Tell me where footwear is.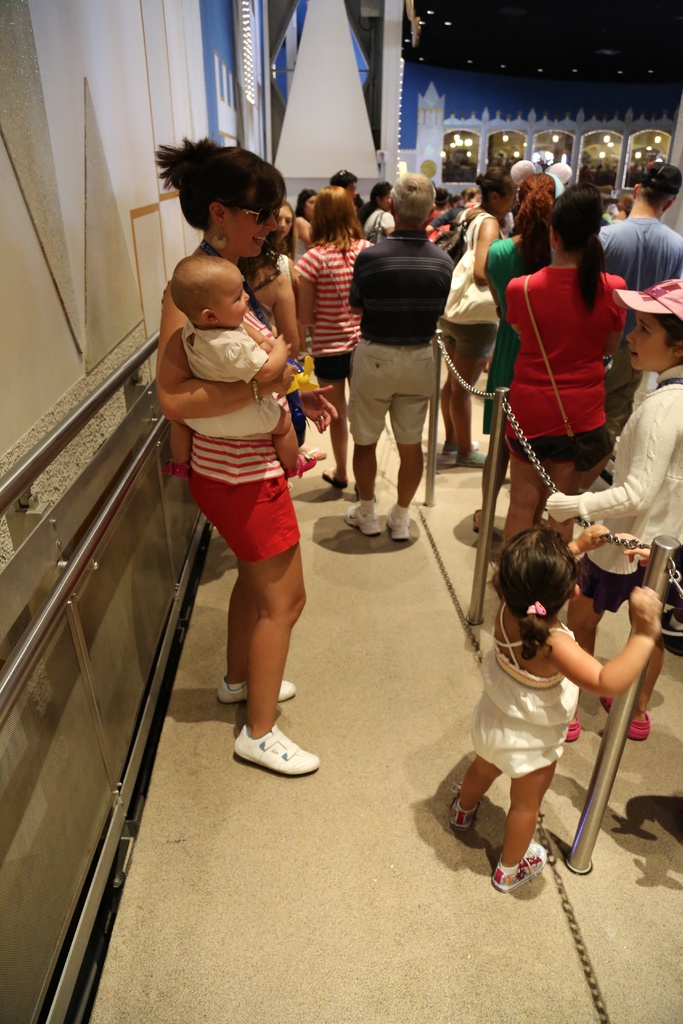
footwear is at <bbox>492, 841, 545, 890</bbox>.
